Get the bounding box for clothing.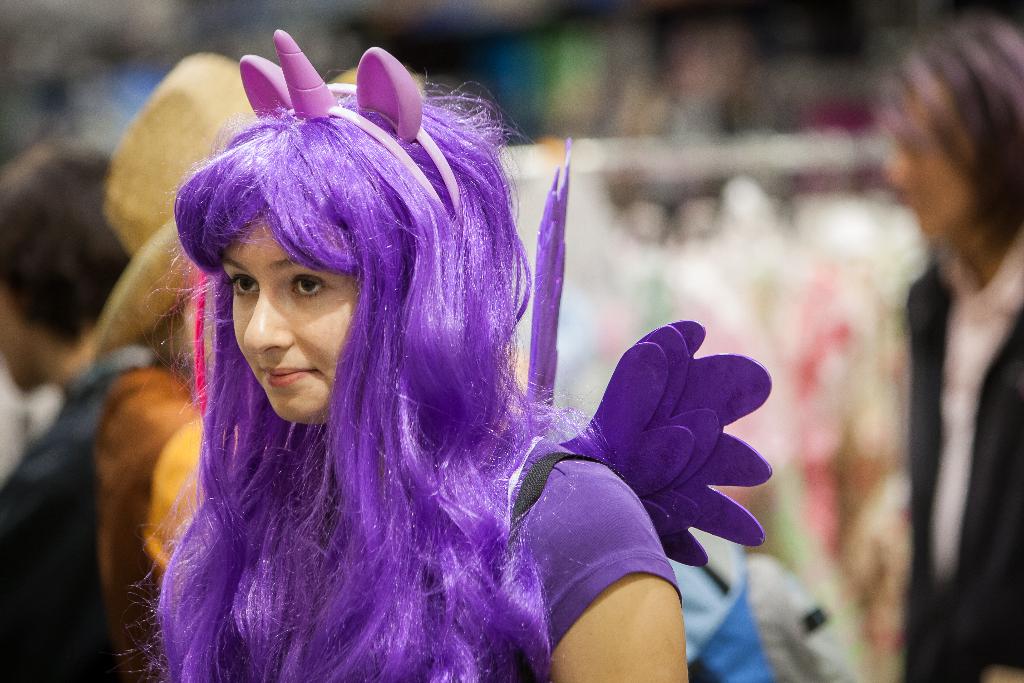
(0, 343, 140, 682).
